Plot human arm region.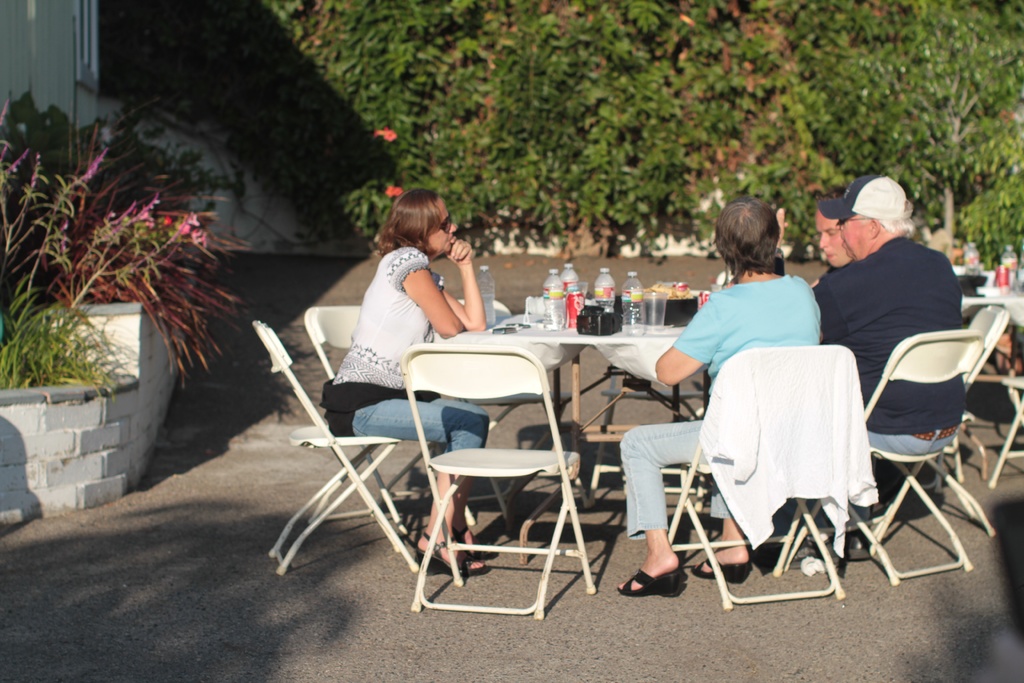
Plotted at bbox=[806, 283, 829, 355].
